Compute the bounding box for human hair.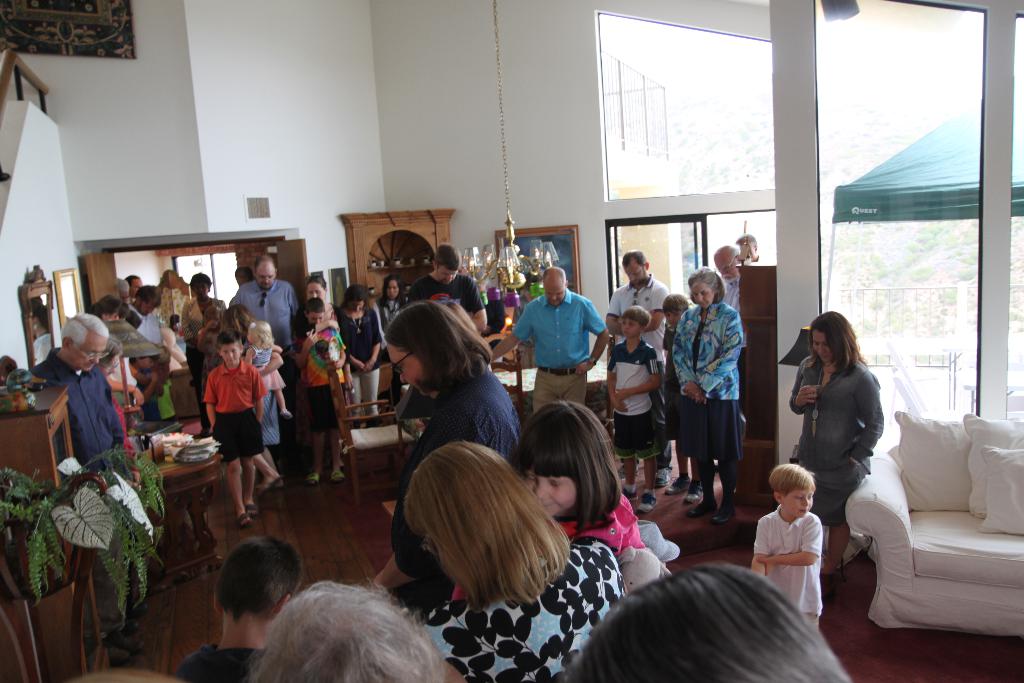
pyautogui.locateOnScreen(301, 297, 328, 317).
